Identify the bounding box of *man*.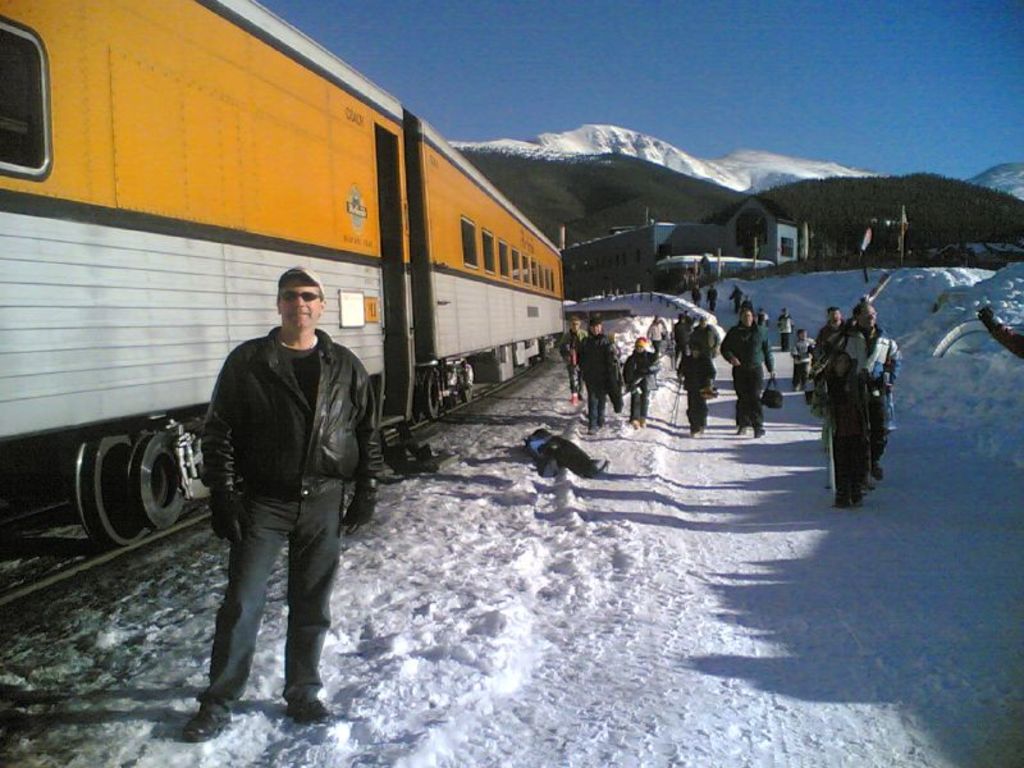
<box>644,315,664,356</box>.
